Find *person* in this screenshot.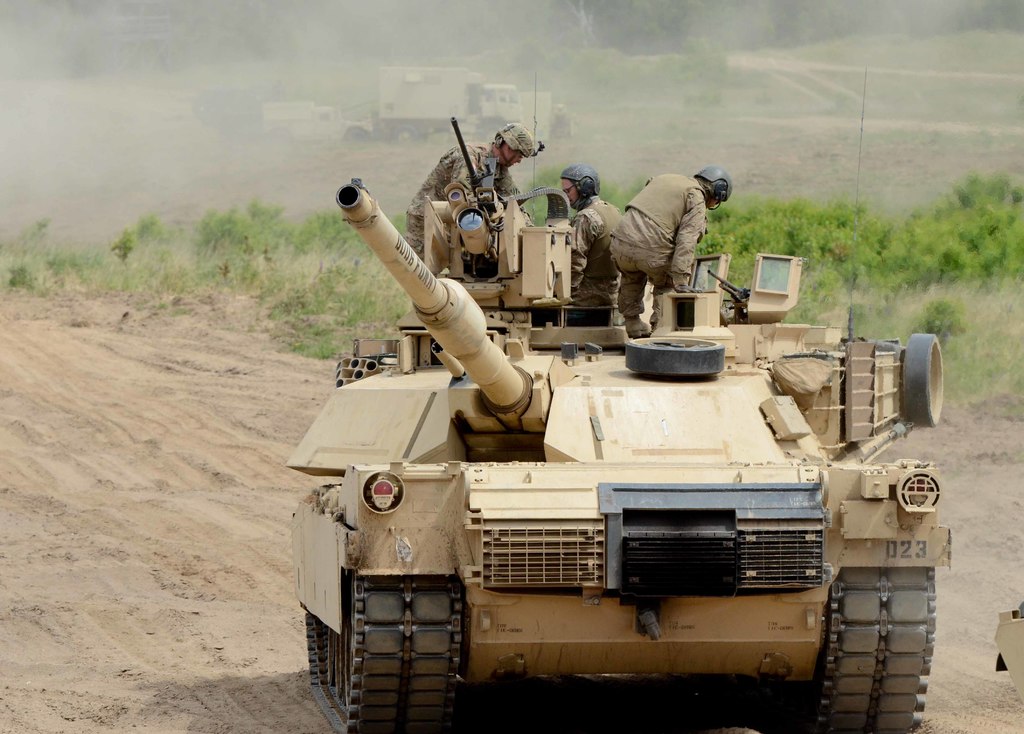
The bounding box for *person* is <box>557,163,626,311</box>.
